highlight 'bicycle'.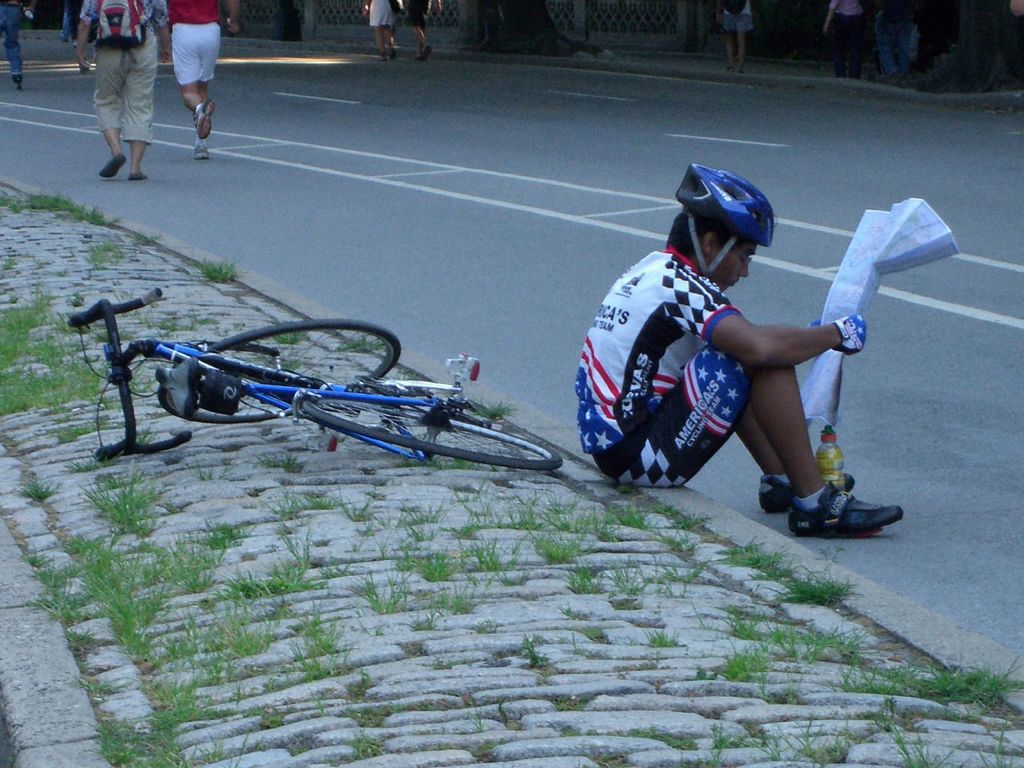
Highlighted region: left=89, top=266, right=565, bottom=505.
